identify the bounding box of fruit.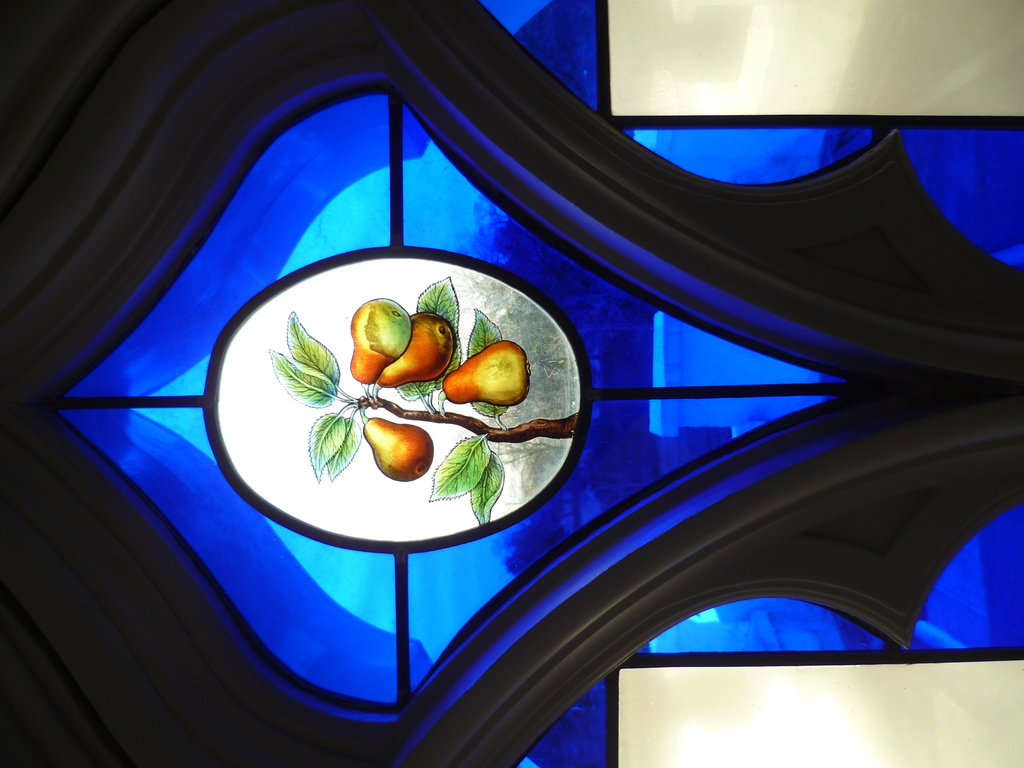
box=[442, 339, 530, 403].
